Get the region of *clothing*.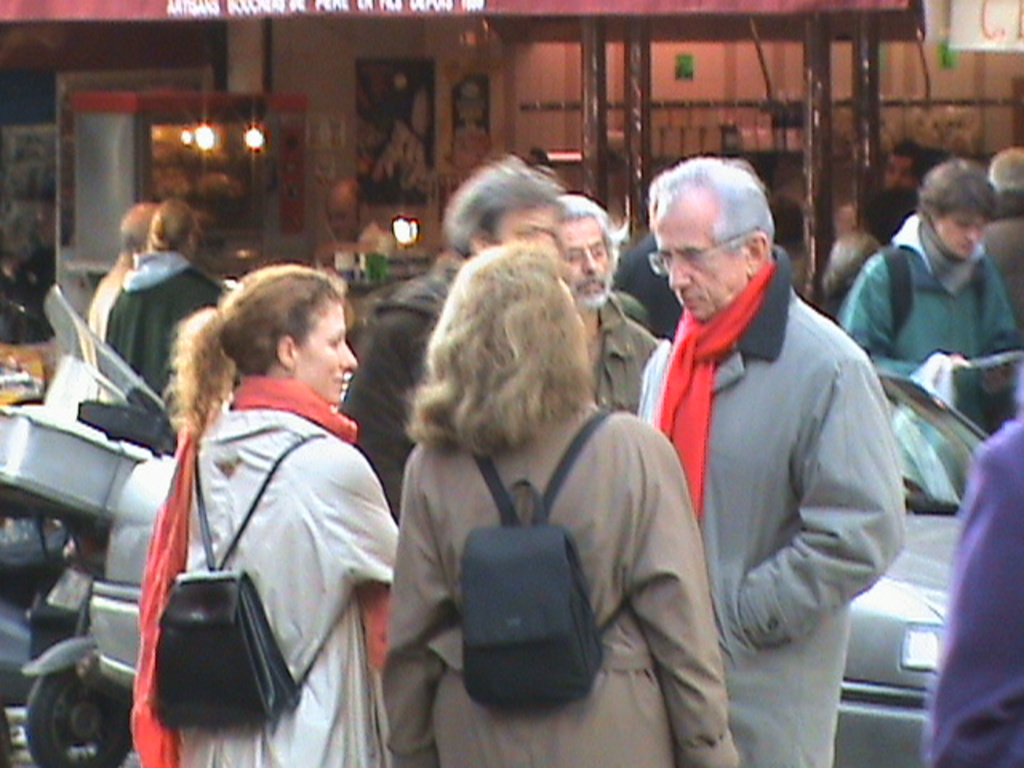
select_region(342, 259, 475, 482).
